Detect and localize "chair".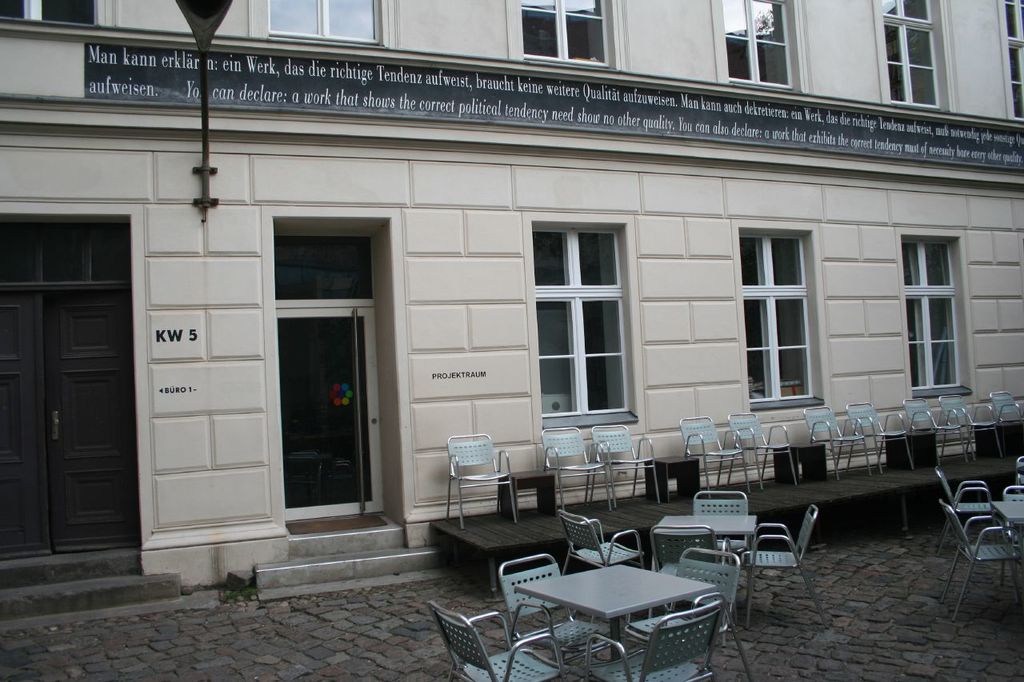
Localized at select_region(536, 427, 608, 516).
